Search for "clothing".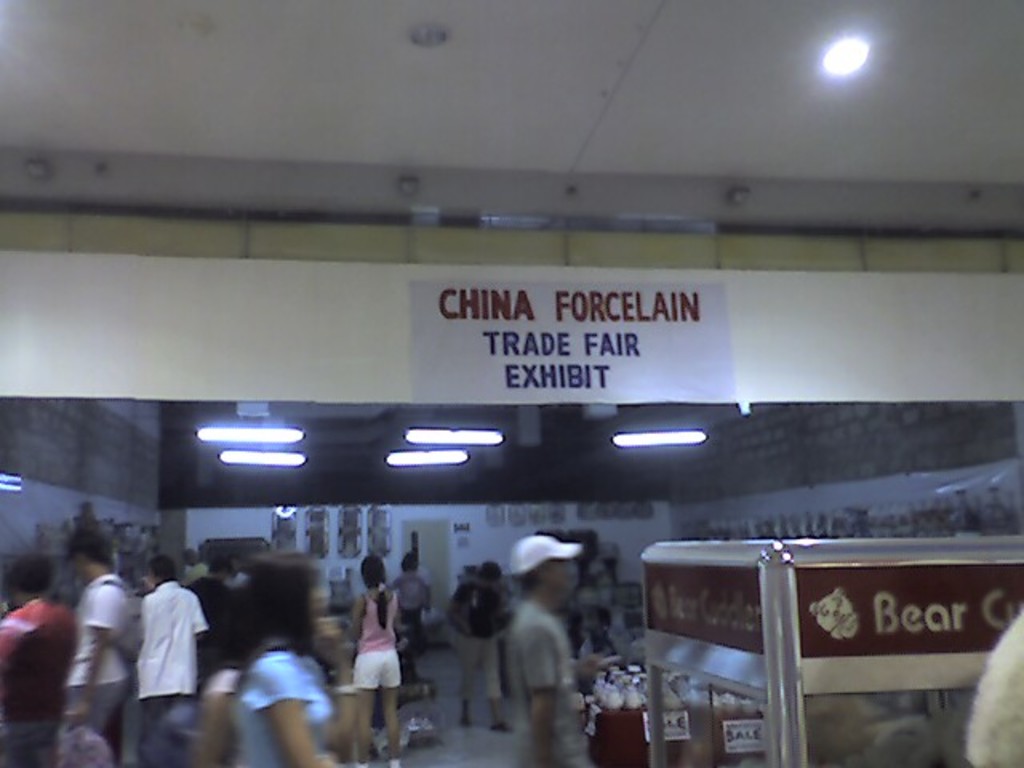
Found at locate(56, 571, 128, 763).
